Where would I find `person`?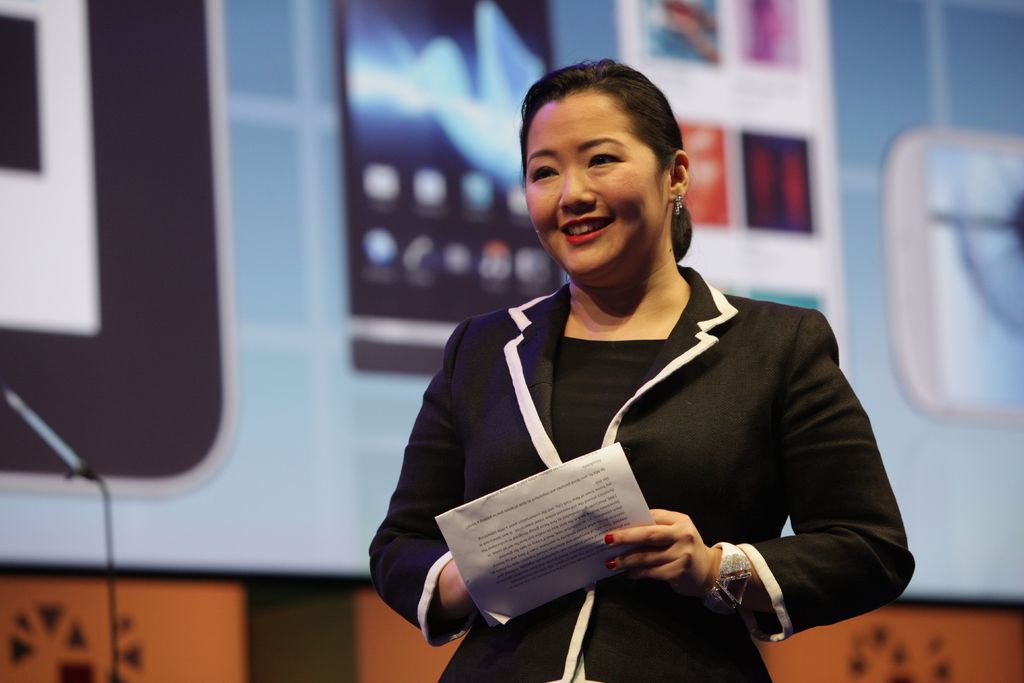
At 371/57/917/682.
